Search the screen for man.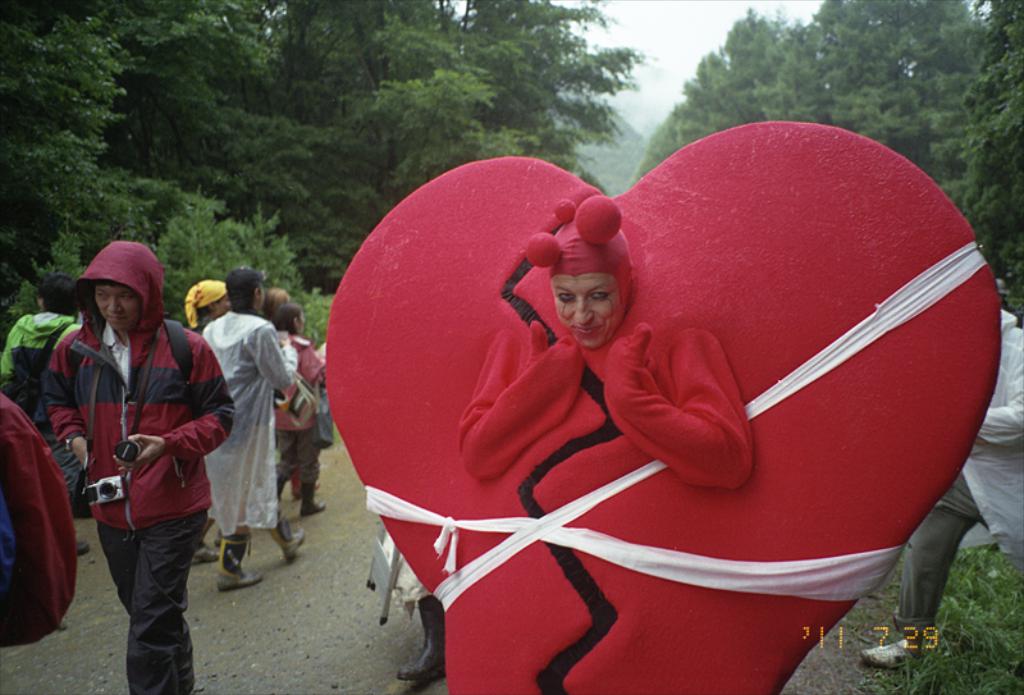
Found at 198/269/308/584.
